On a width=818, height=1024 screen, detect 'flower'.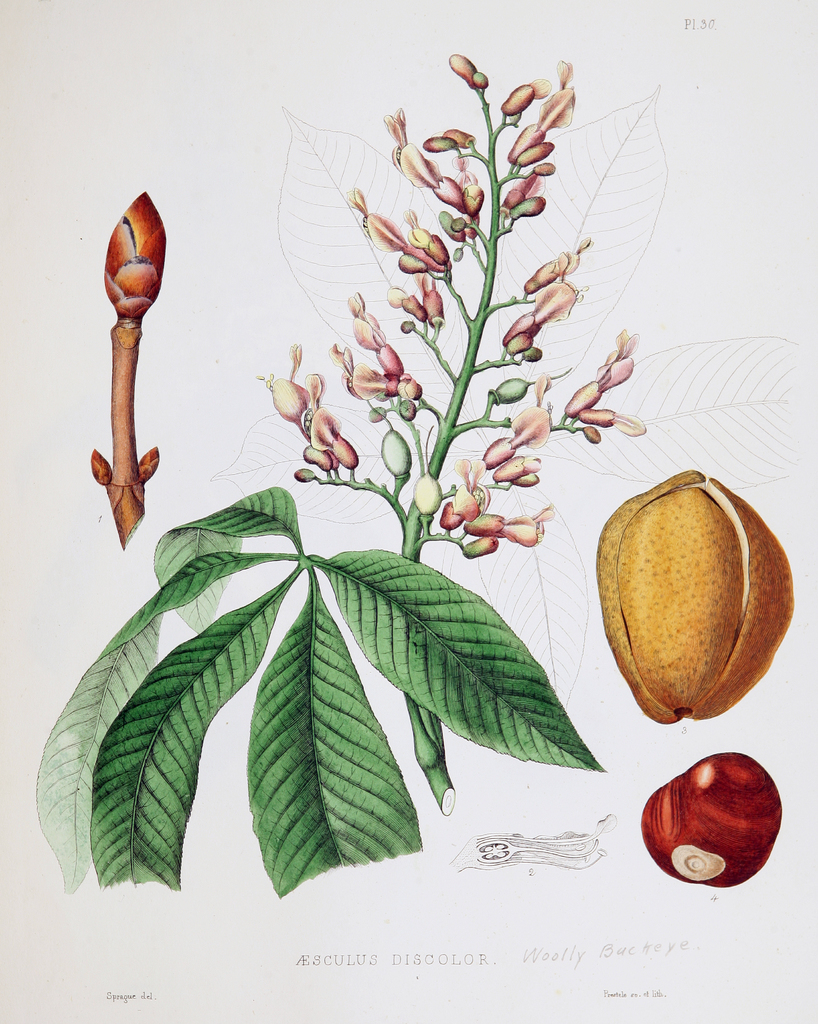
312 409 363 475.
